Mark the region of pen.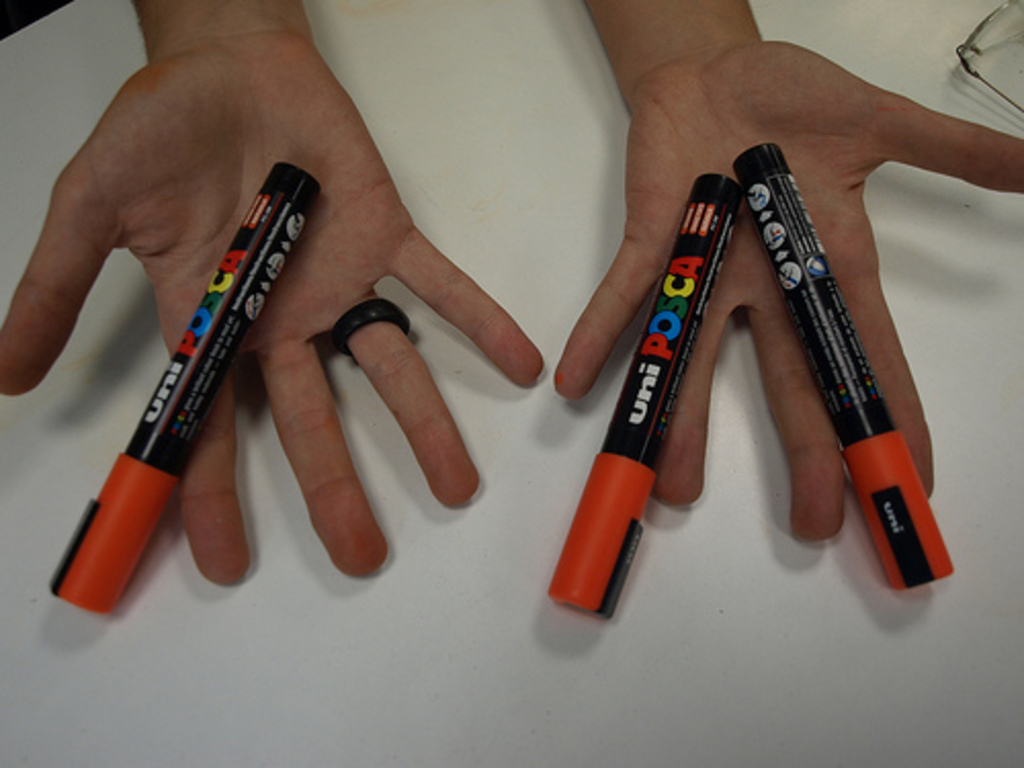
Region: bbox=(729, 133, 973, 592).
